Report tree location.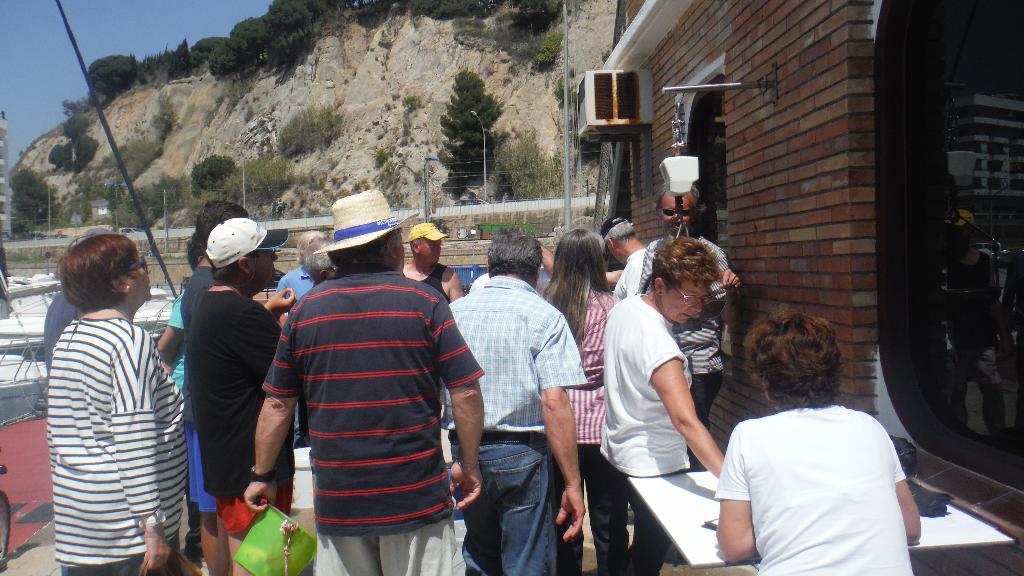
Report: rect(5, 172, 58, 227).
